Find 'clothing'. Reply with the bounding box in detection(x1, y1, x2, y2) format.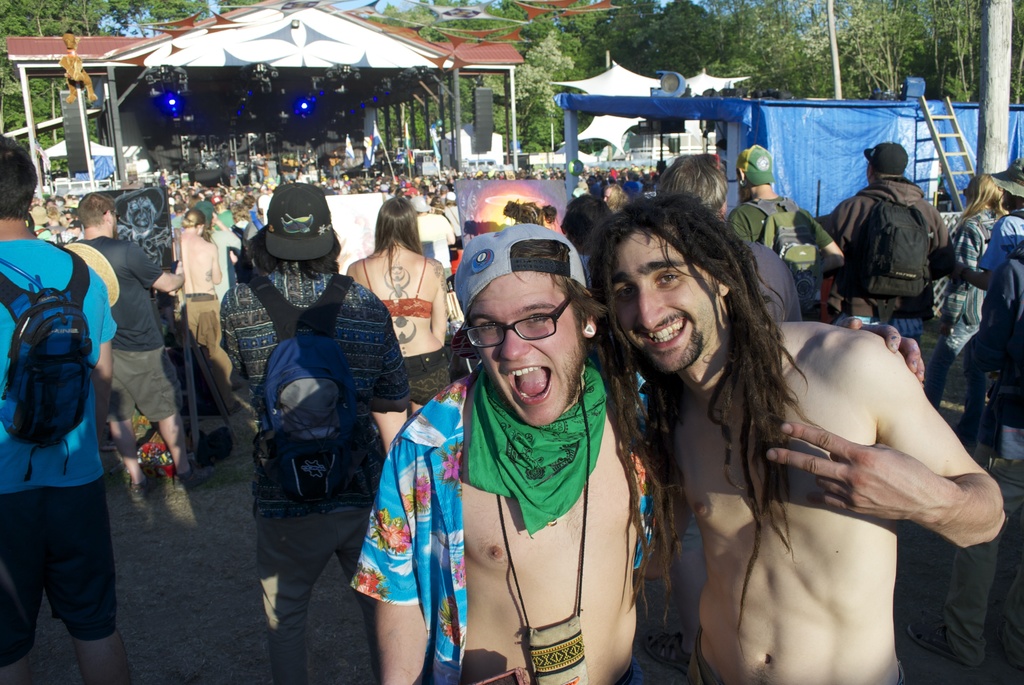
detection(240, 262, 429, 682).
